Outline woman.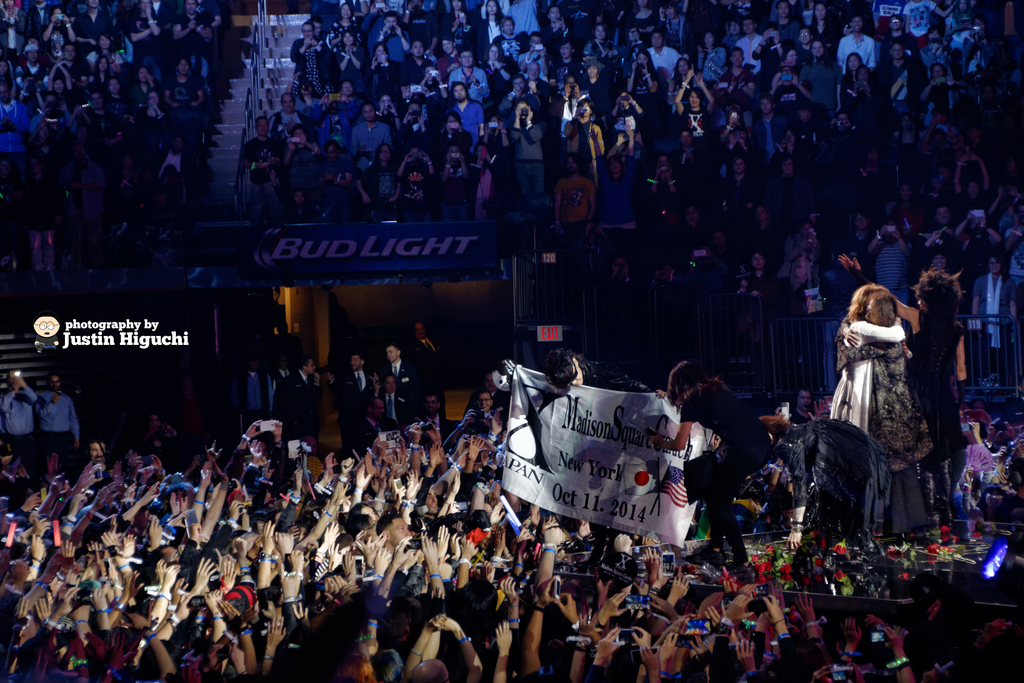
Outline: [650,359,772,582].
